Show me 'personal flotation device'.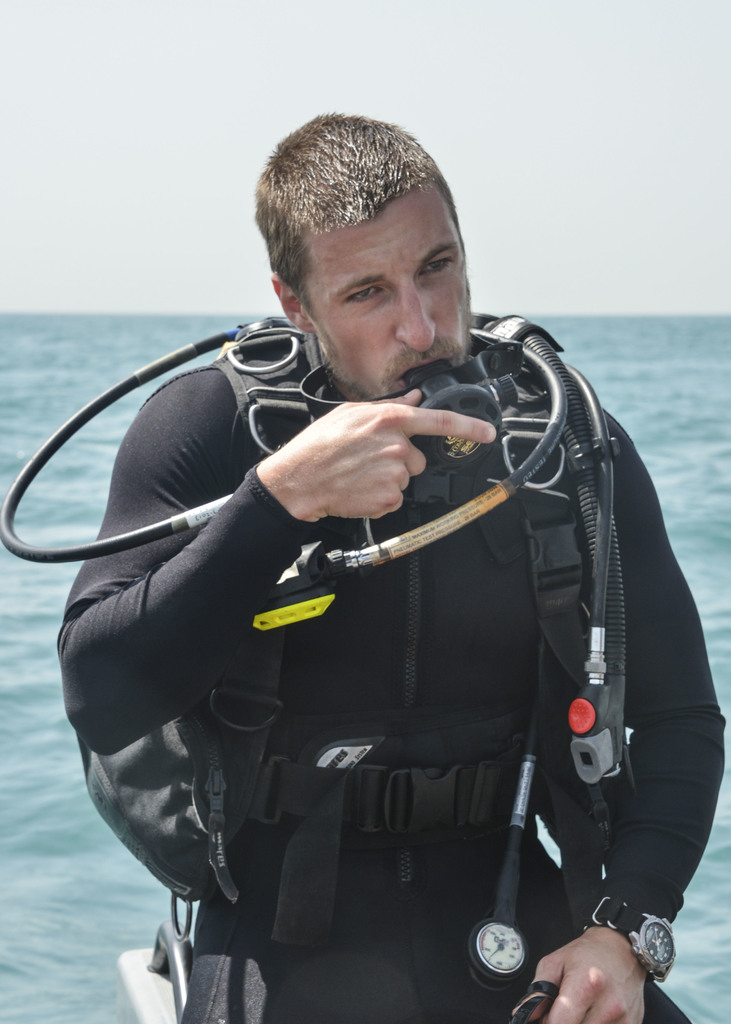
'personal flotation device' is here: {"left": 80, "top": 339, "right": 639, "bottom": 950}.
